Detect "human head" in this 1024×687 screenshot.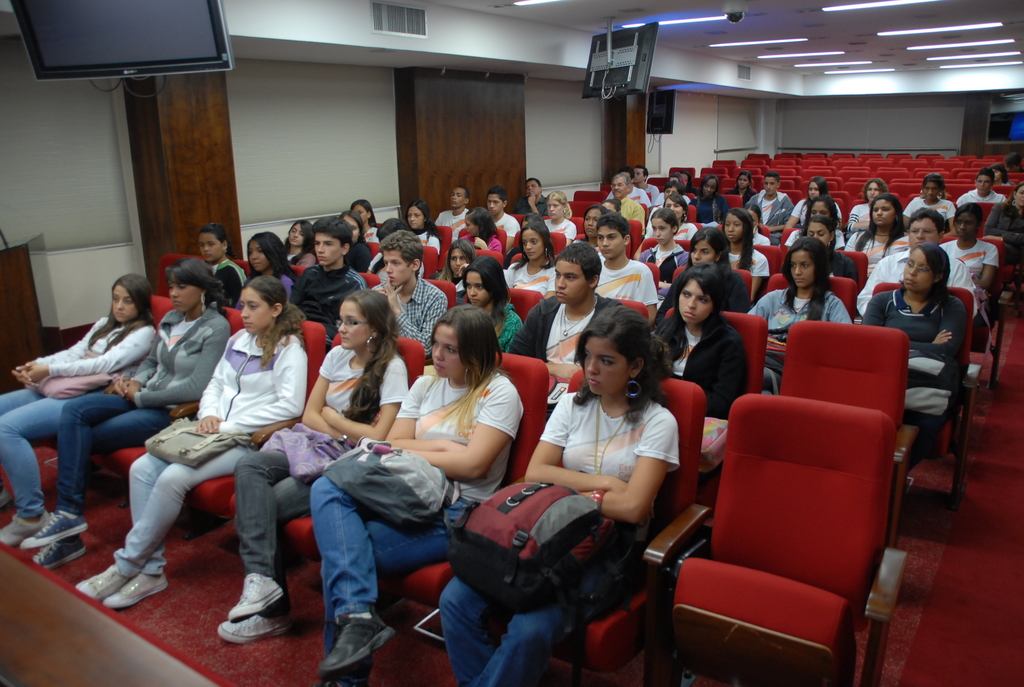
Detection: [905, 209, 945, 251].
